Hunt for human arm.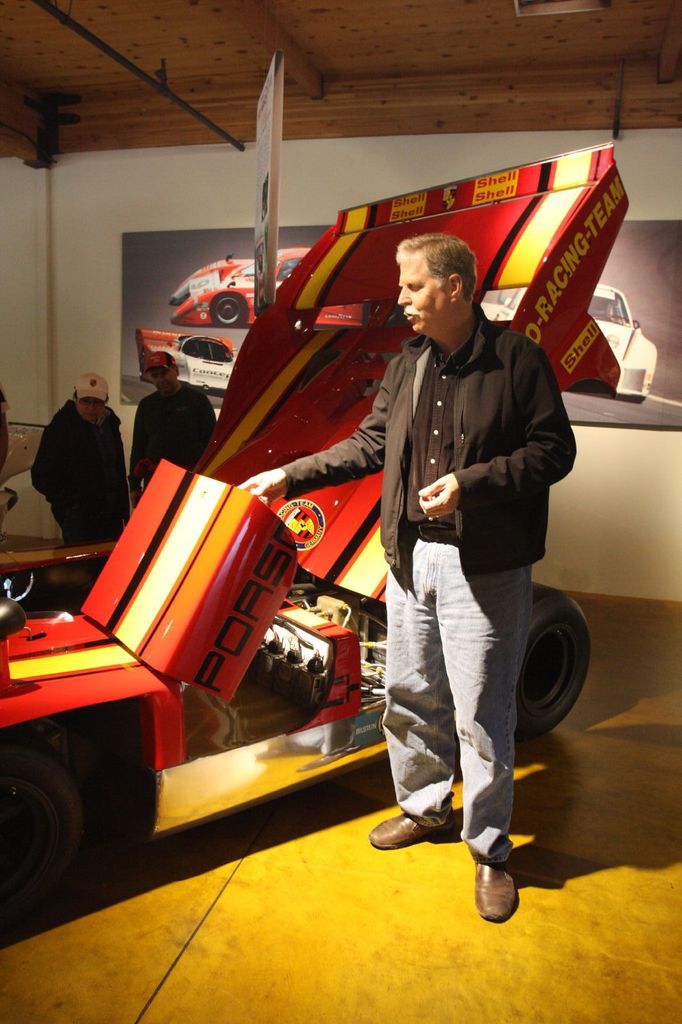
Hunted down at [x1=28, y1=405, x2=61, y2=515].
